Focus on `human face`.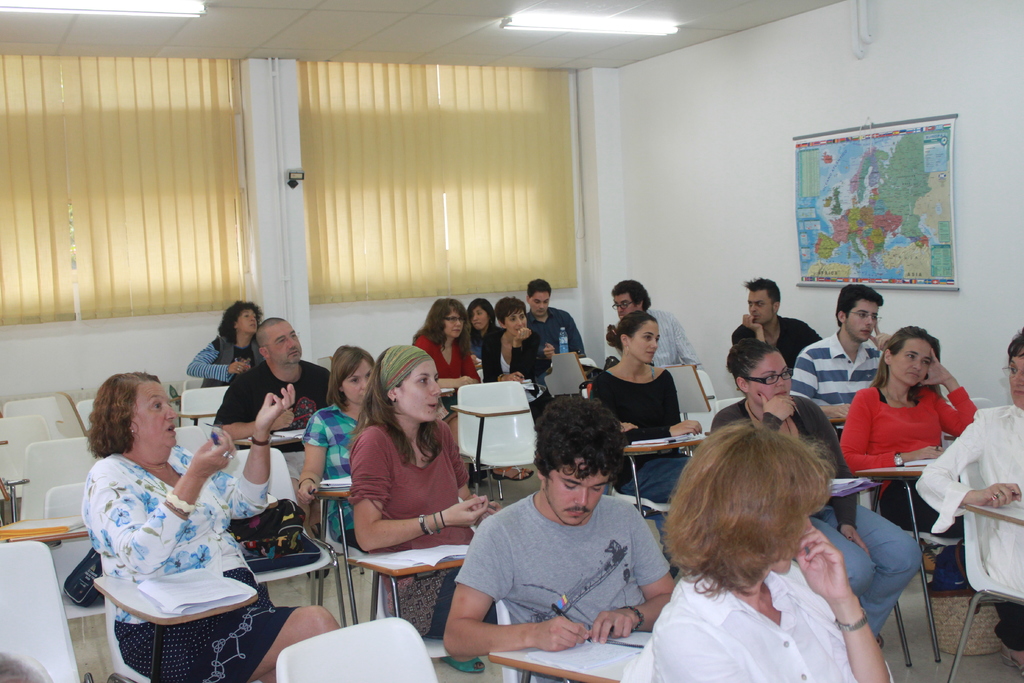
Focused at <bbox>397, 360, 444, 429</bbox>.
